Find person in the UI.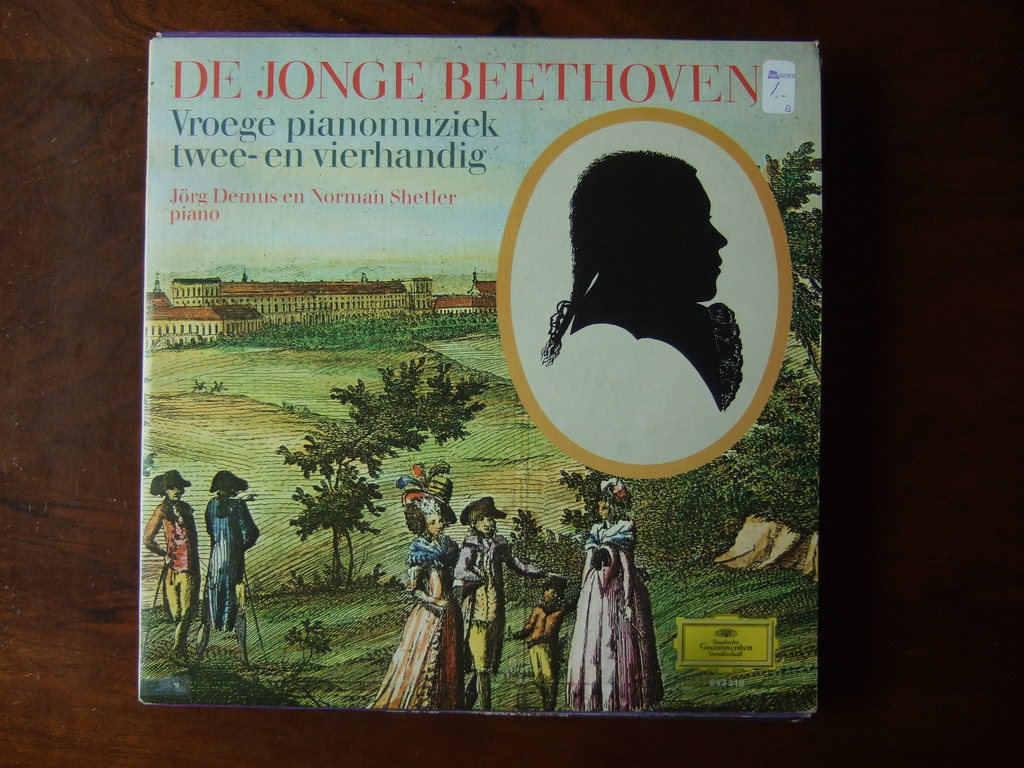
UI element at 146:470:203:660.
